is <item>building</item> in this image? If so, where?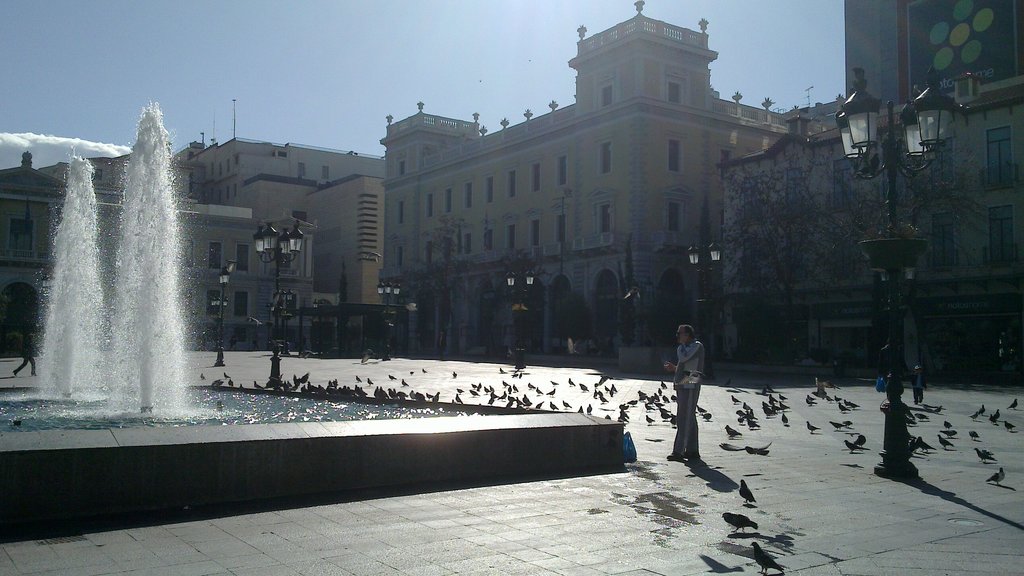
Yes, at box(714, 1, 1023, 361).
